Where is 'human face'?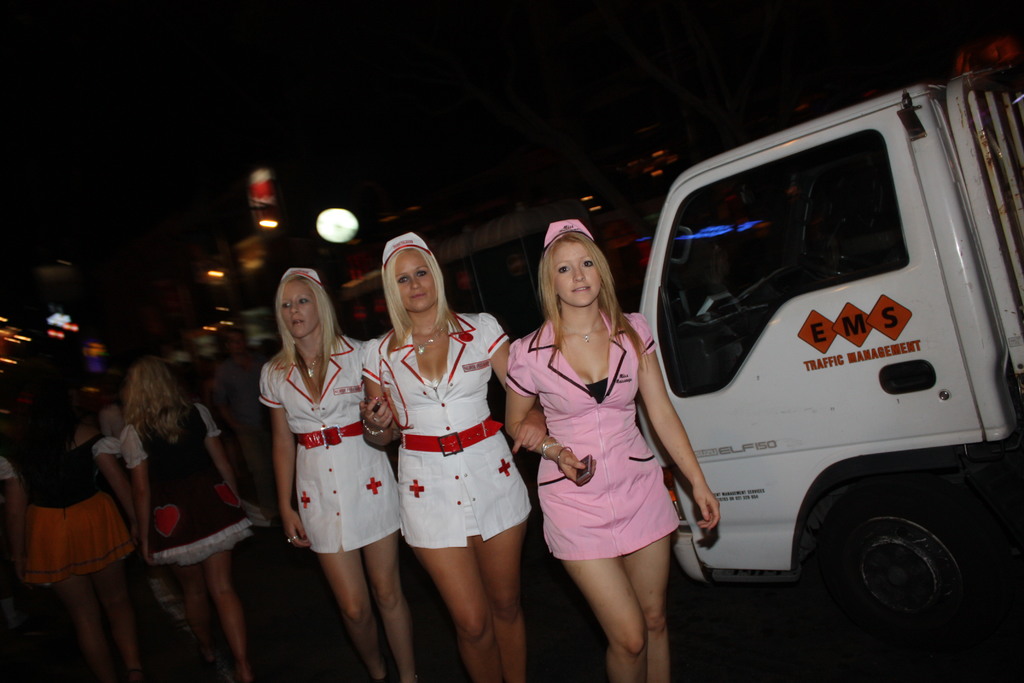
(x1=280, y1=280, x2=319, y2=340).
